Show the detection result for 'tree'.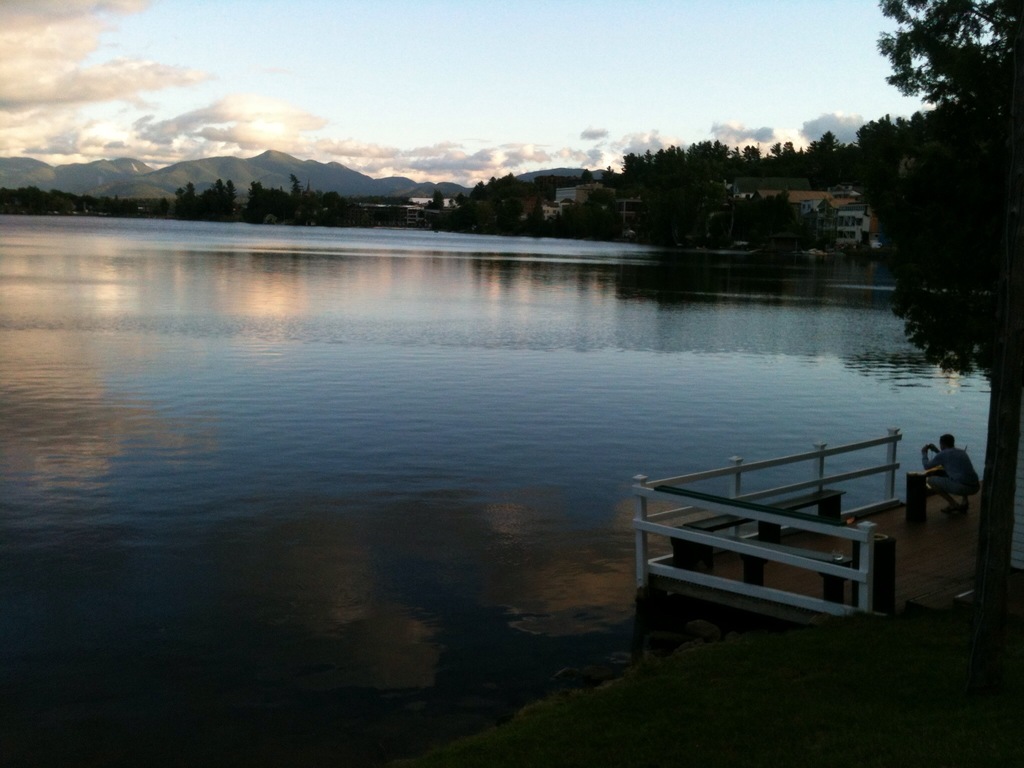
BBox(471, 159, 531, 191).
